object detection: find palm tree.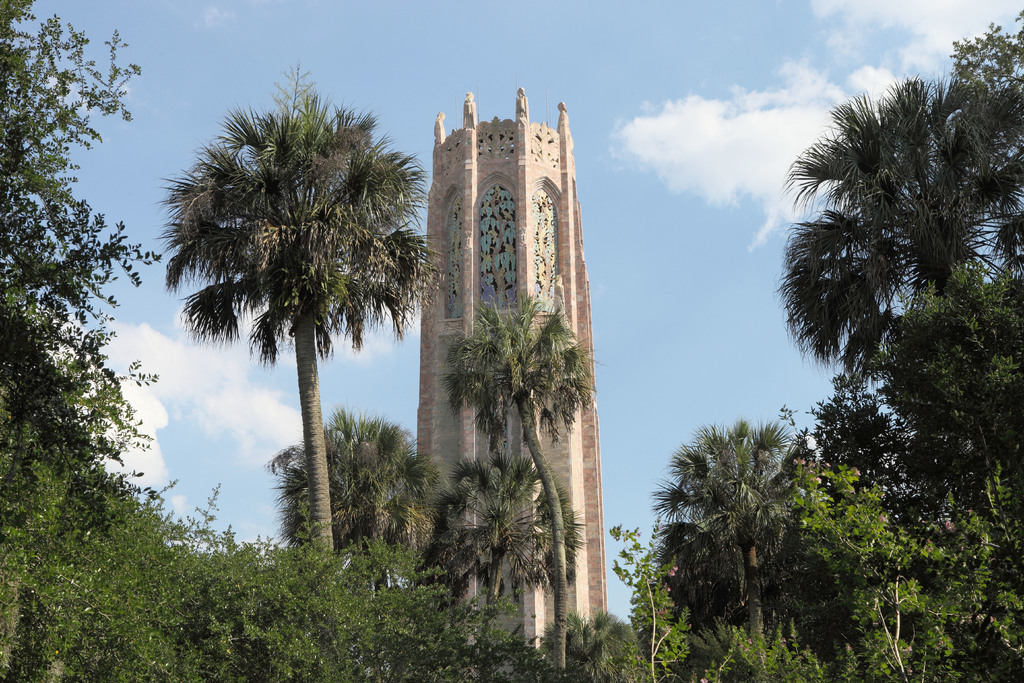
434, 449, 587, 659.
